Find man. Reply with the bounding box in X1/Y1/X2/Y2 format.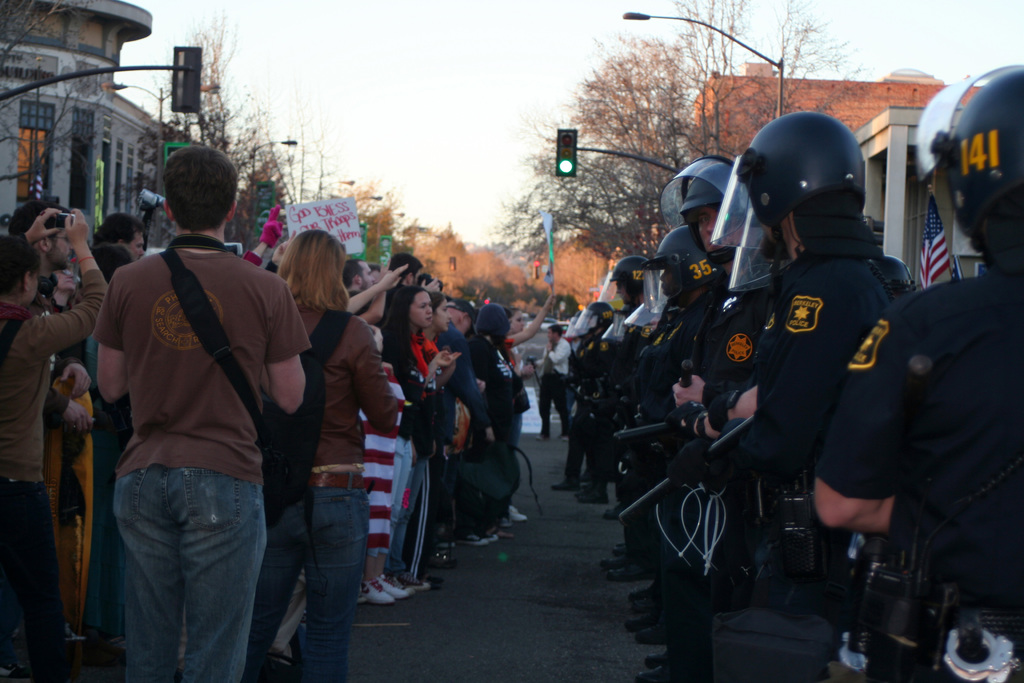
80/147/325/673.
